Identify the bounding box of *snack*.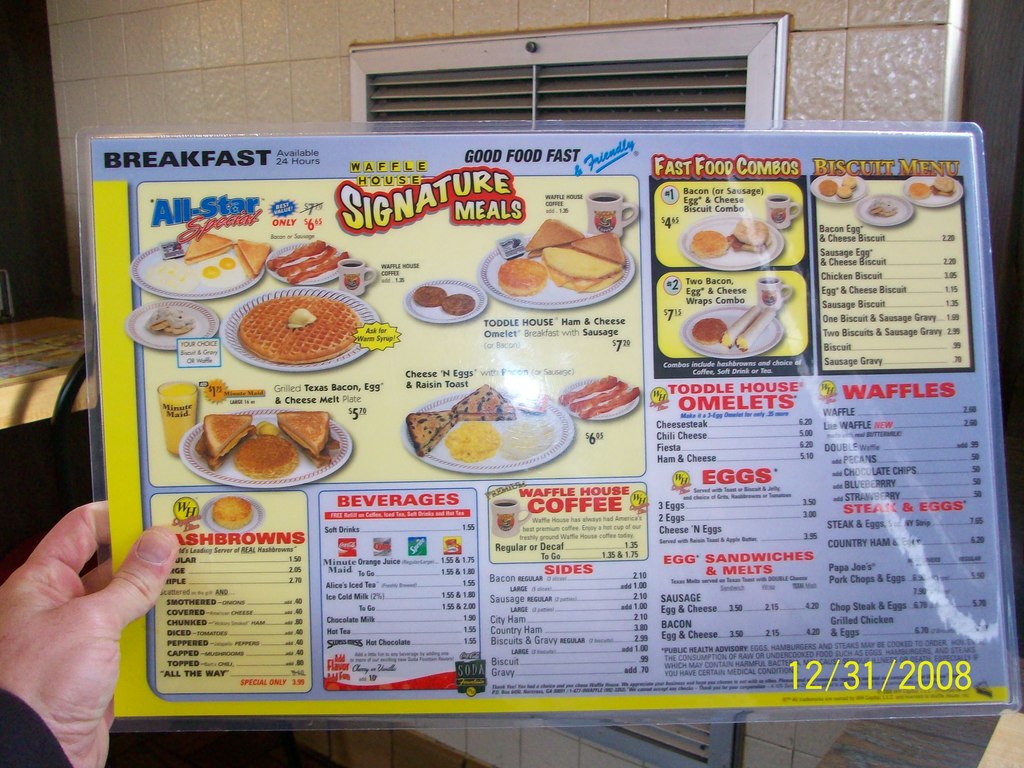
410, 415, 457, 459.
